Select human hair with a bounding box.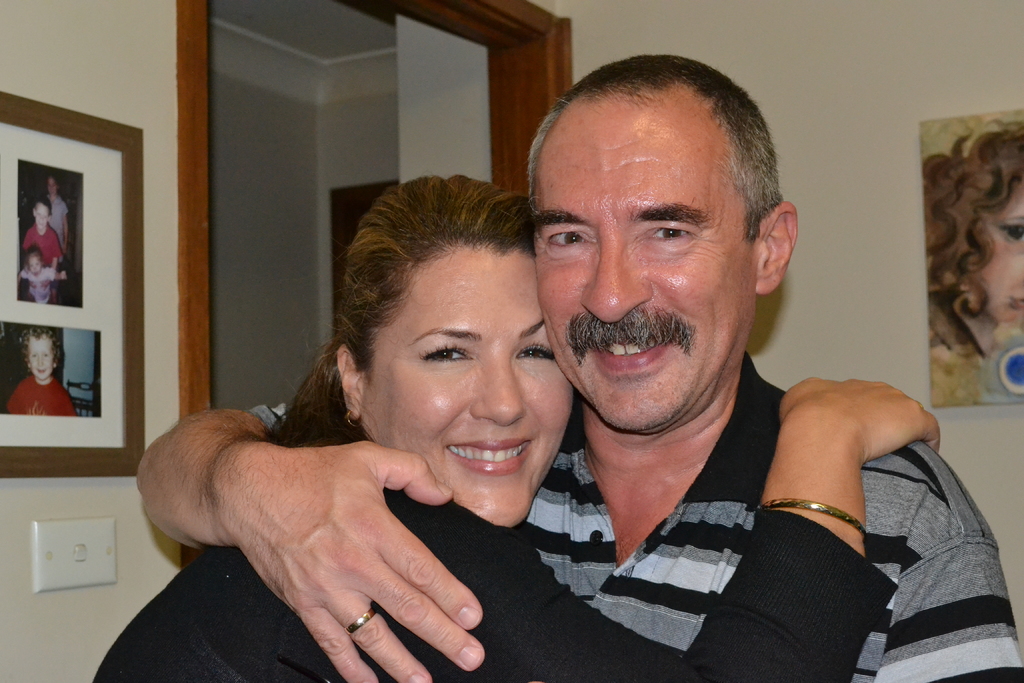
crop(22, 245, 45, 267).
